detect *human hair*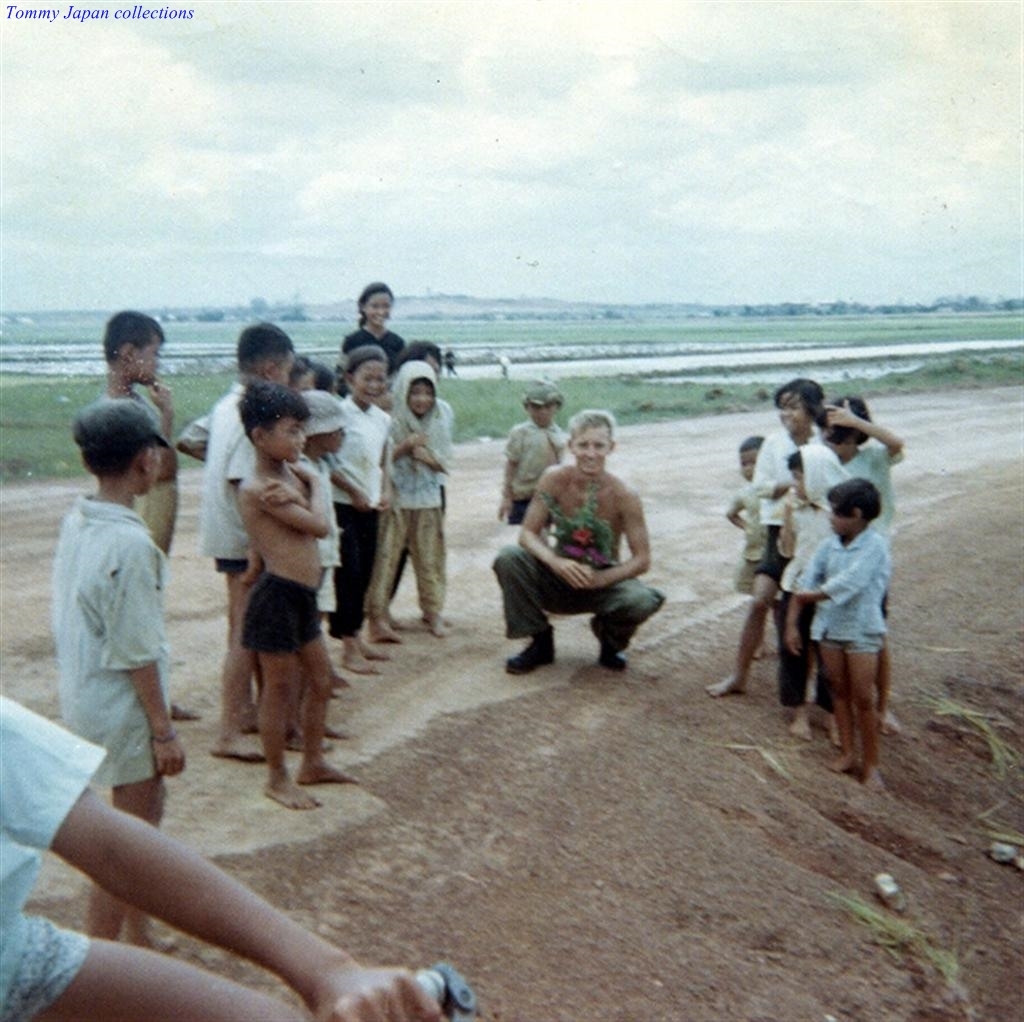
786 449 803 474
